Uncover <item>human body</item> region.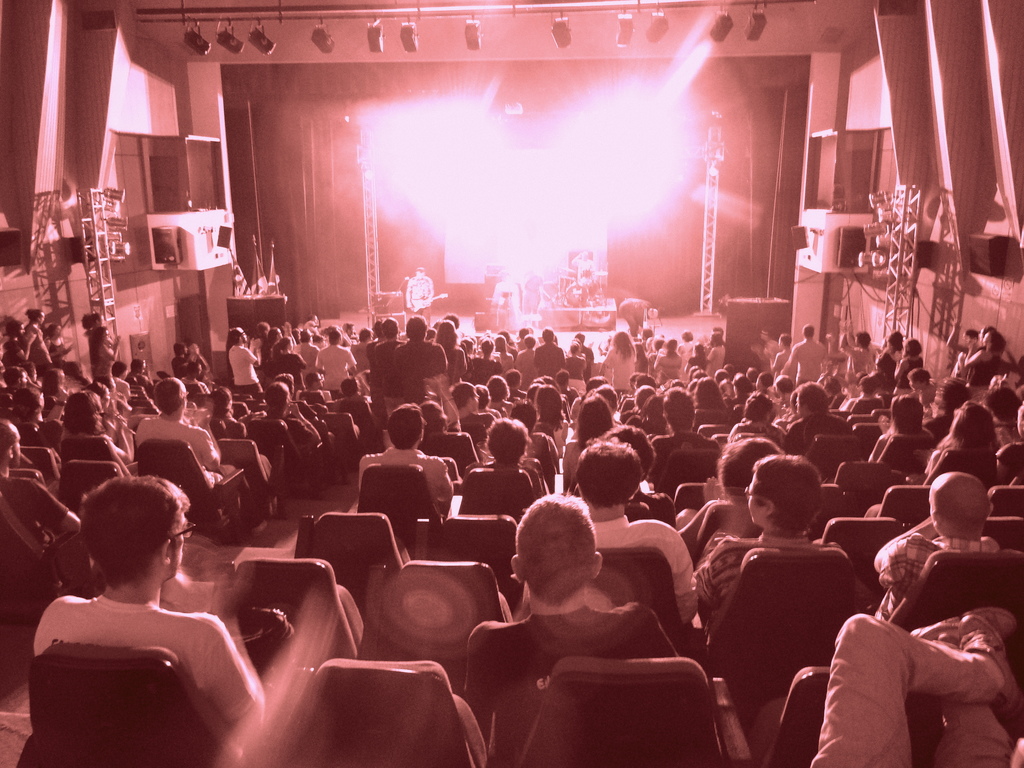
Uncovered: bbox(62, 390, 127, 476).
